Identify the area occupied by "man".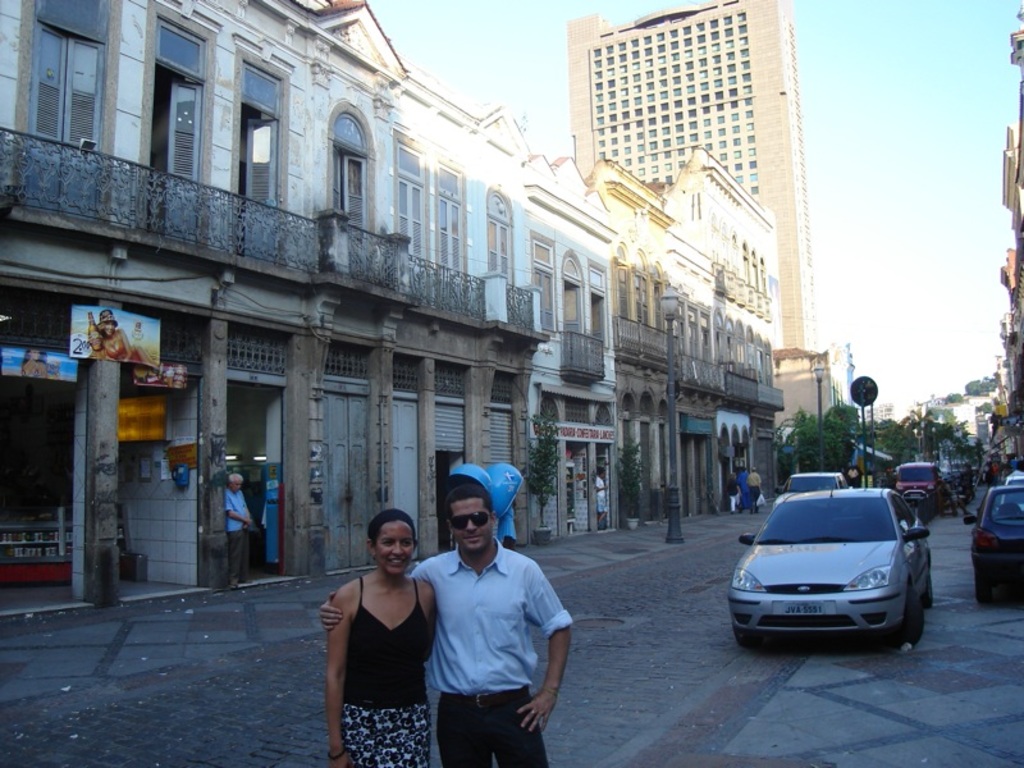
Area: left=748, top=466, right=760, bottom=513.
